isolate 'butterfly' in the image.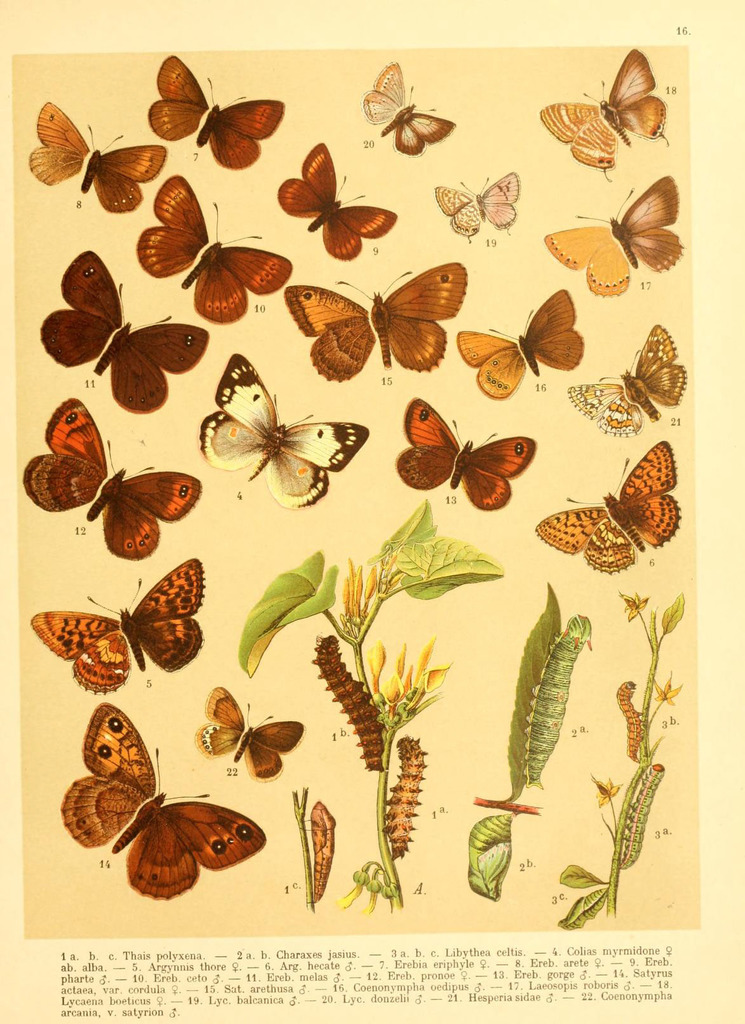
Isolated region: <box>285,257,477,383</box>.
